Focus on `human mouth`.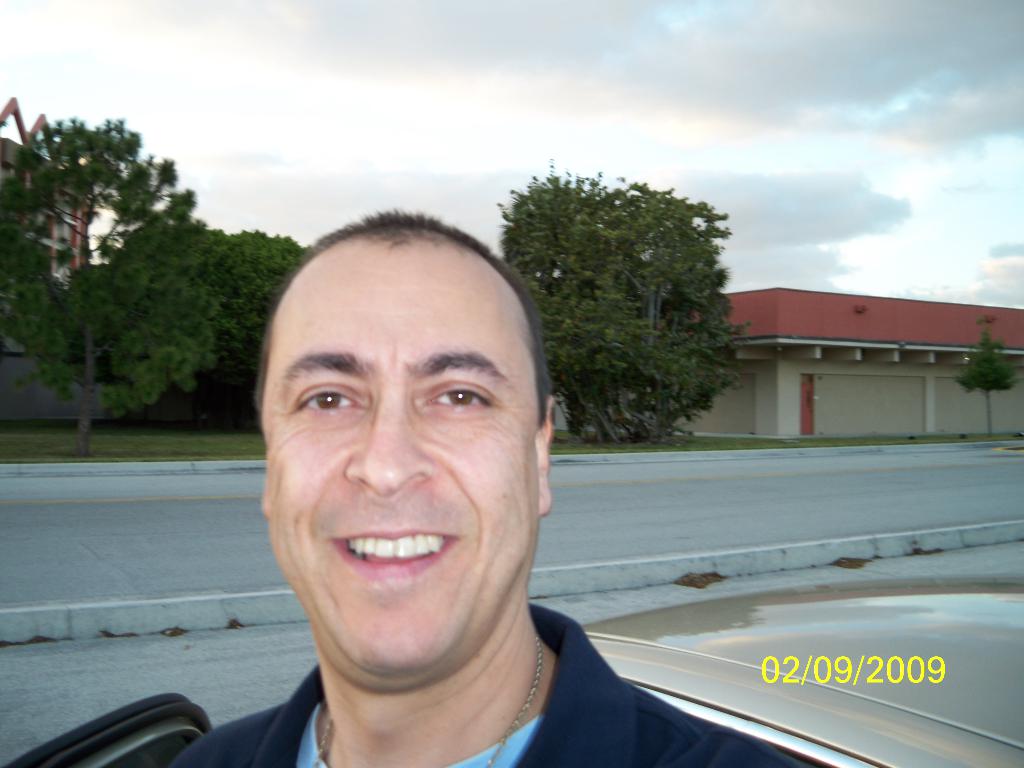
Focused at [x1=333, y1=511, x2=463, y2=595].
